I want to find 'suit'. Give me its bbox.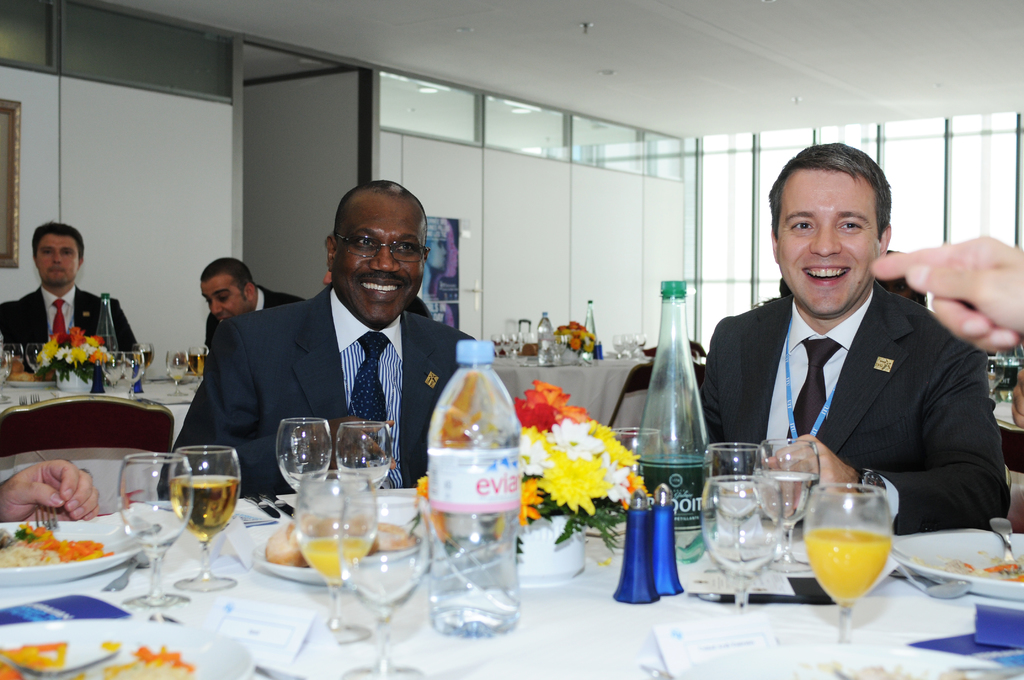
bbox(712, 225, 1000, 527).
